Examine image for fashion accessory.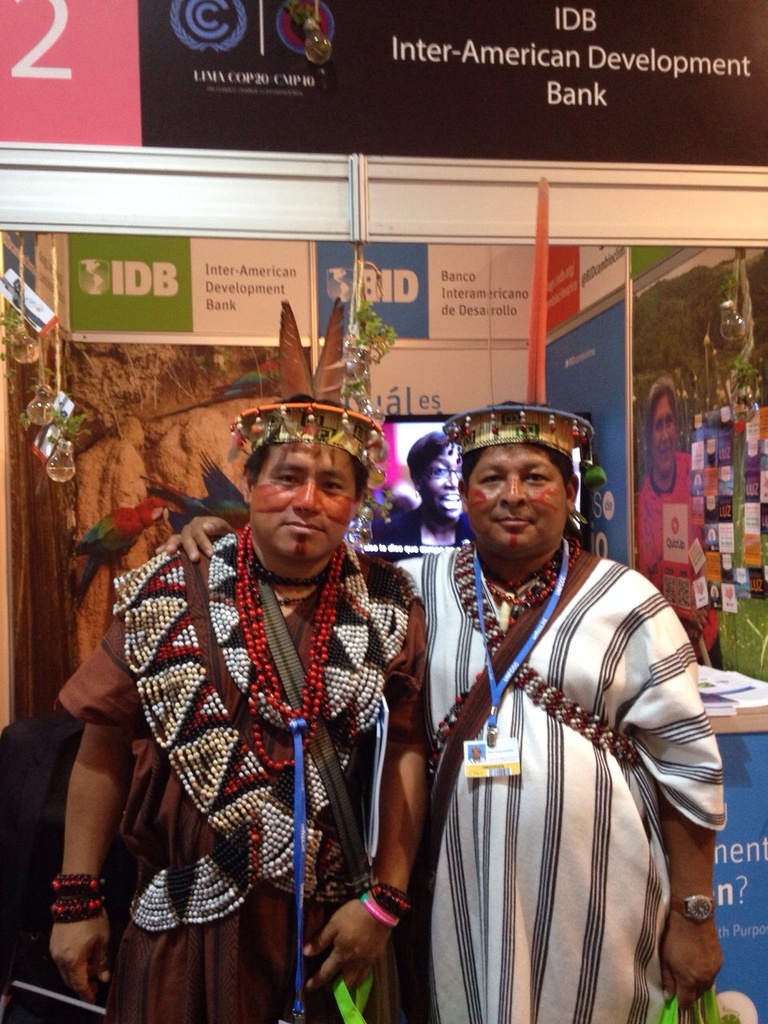
Examination result: box=[673, 896, 717, 924].
